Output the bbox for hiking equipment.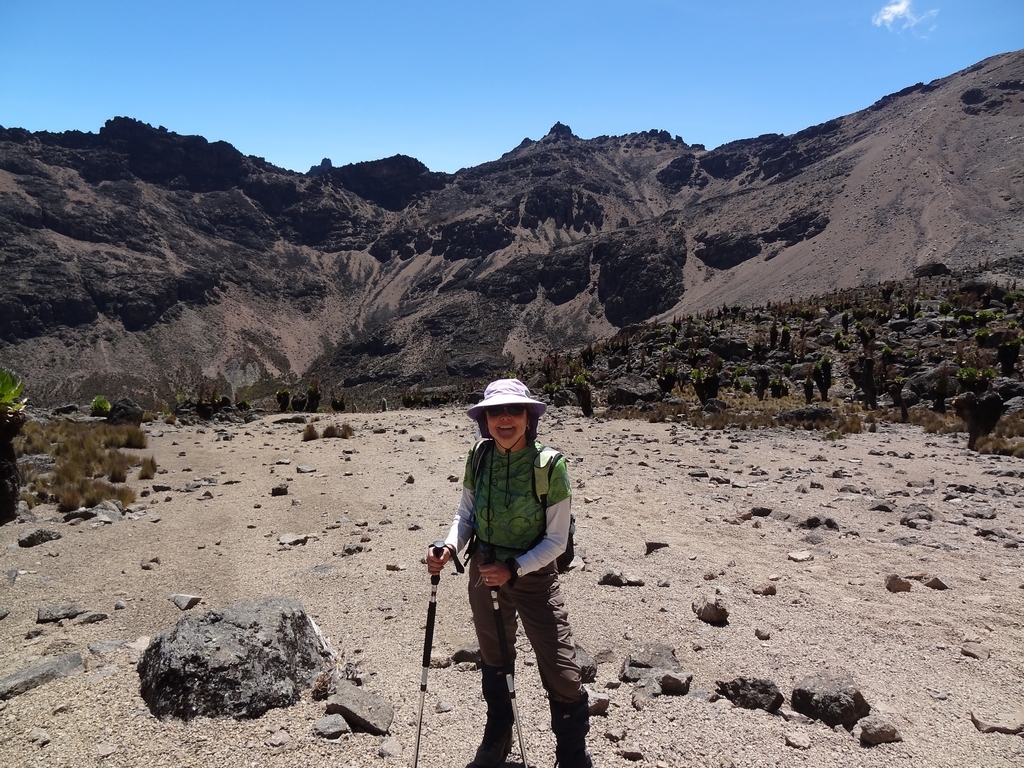
rect(485, 556, 525, 767).
